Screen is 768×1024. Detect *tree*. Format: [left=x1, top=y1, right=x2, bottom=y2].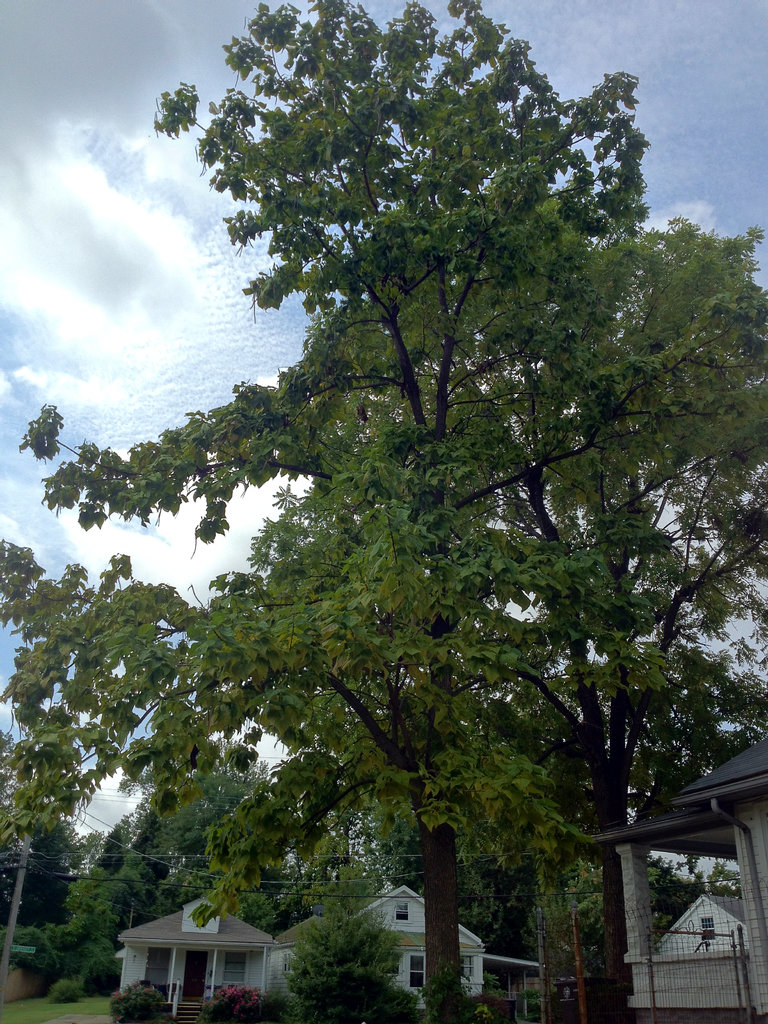
[left=22, top=0, right=767, bottom=1023].
